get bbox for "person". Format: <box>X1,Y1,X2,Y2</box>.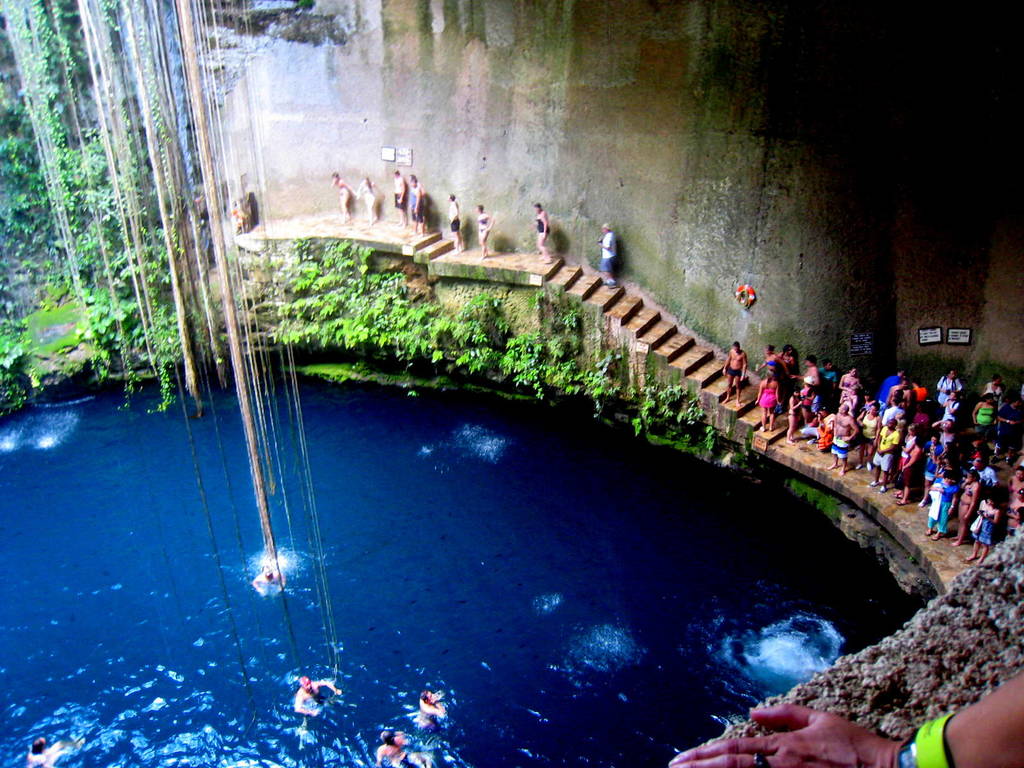
<box>442,192,465,260</box>.
